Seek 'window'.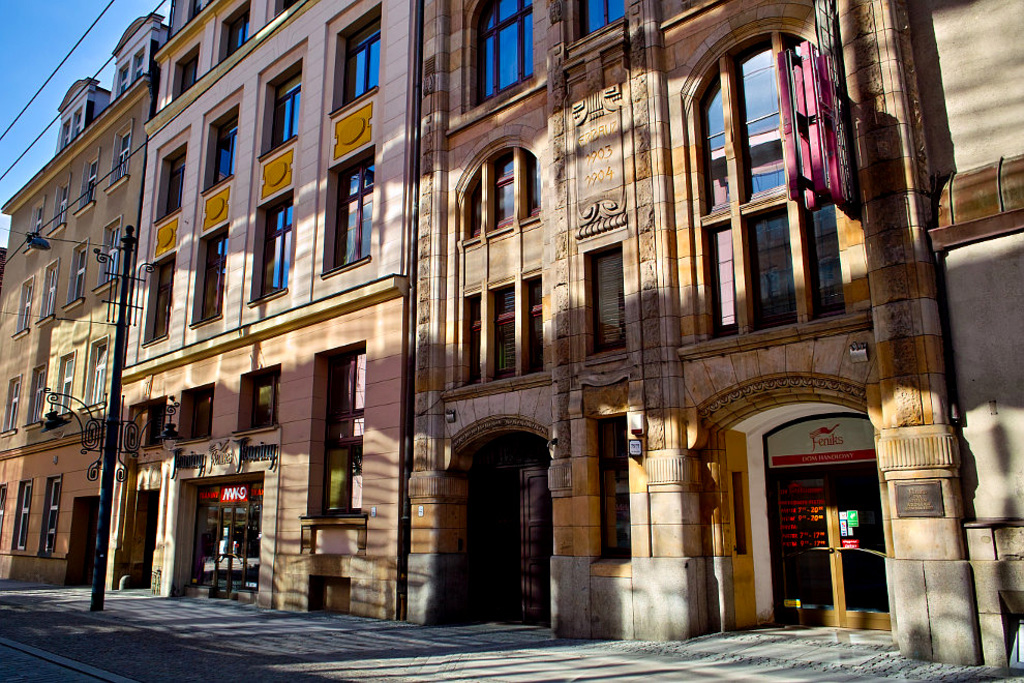
bbox=(177, 392, 211, 443).
